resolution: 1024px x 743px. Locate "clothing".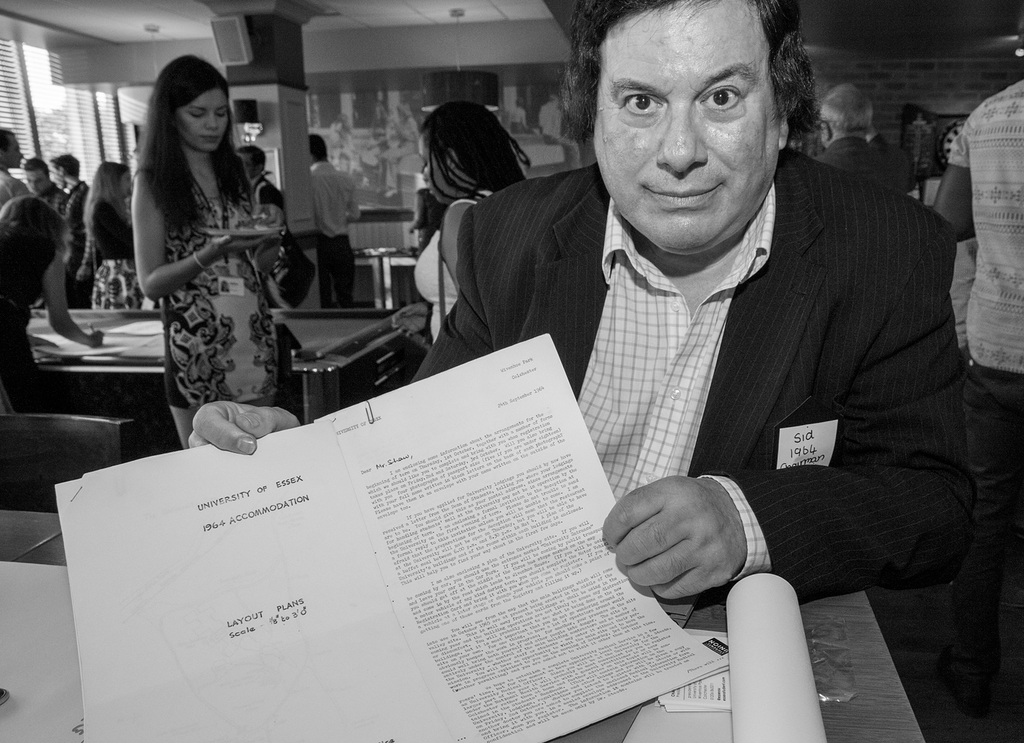
(59,183,101,300).
